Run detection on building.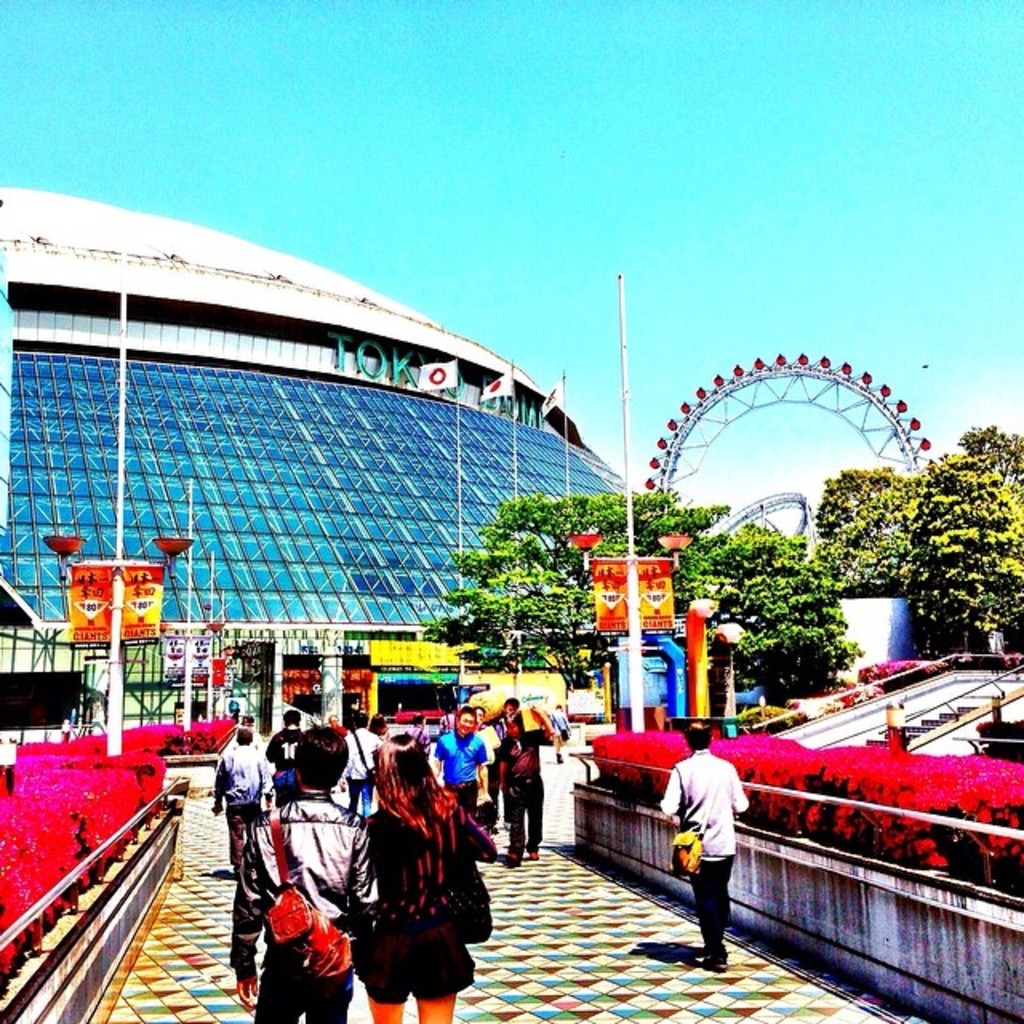
Result: x1=0 y1=190 x2=624 y2=714.
